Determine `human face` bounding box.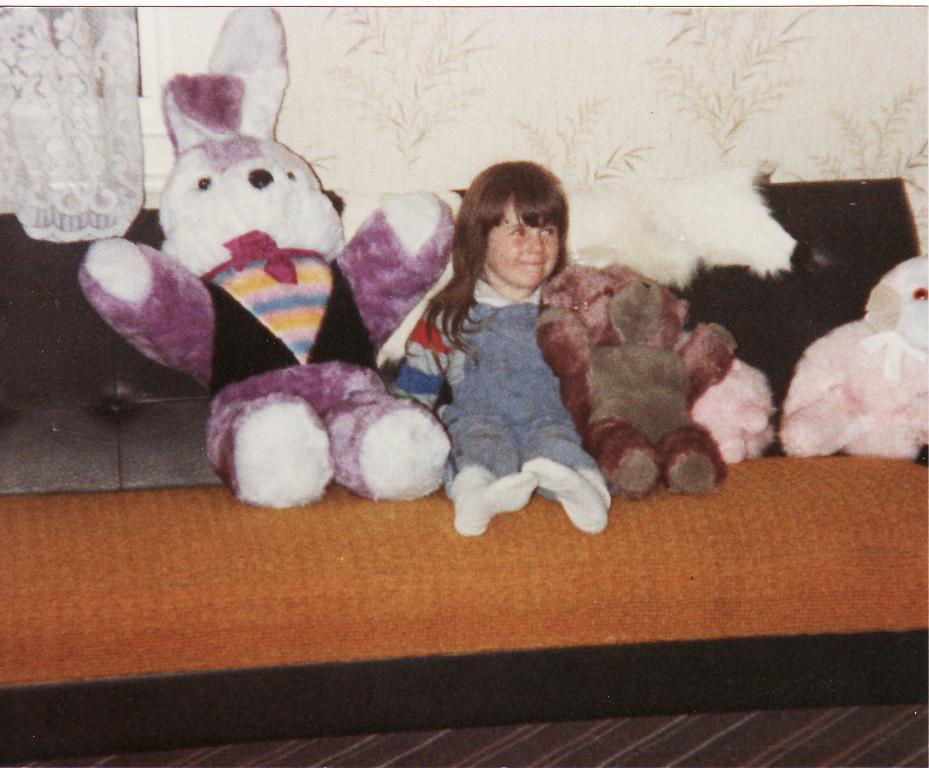
Determined: 489 205 561 286.
